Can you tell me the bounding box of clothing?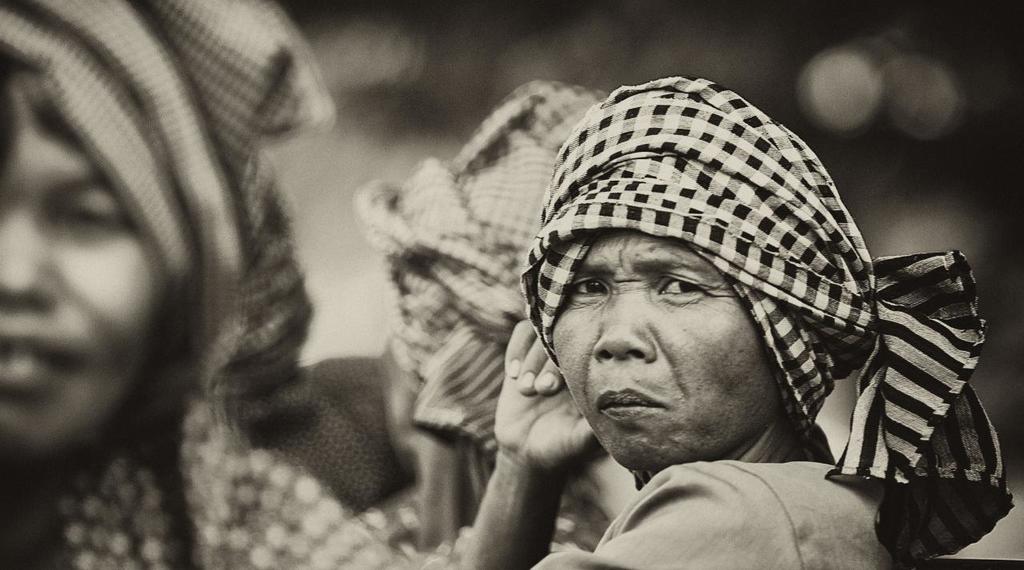
bbox(2, 0, 446, 569).
